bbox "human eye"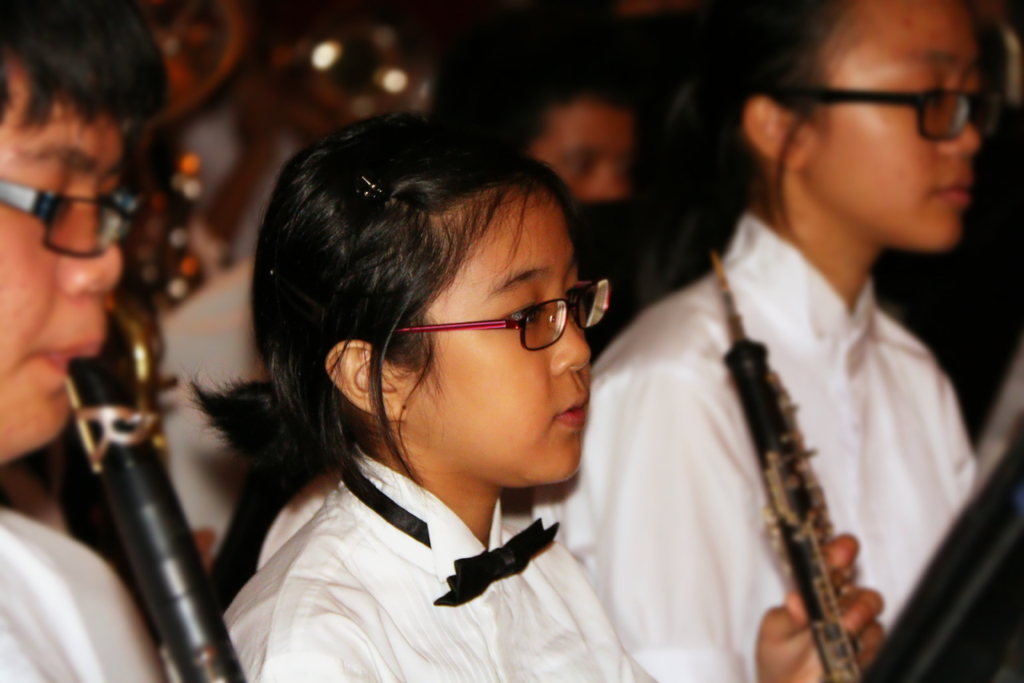
bbox(468, 300, 590, 361)
